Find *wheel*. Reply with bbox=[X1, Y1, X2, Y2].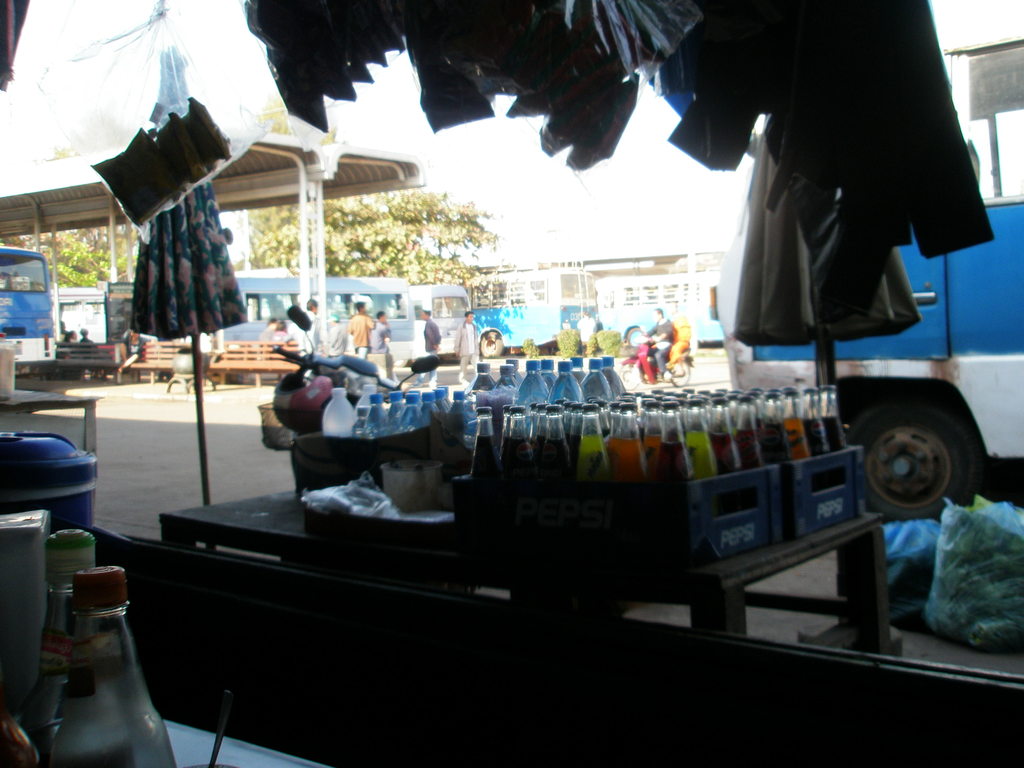
bbox=[851, 388, 988, 522].
